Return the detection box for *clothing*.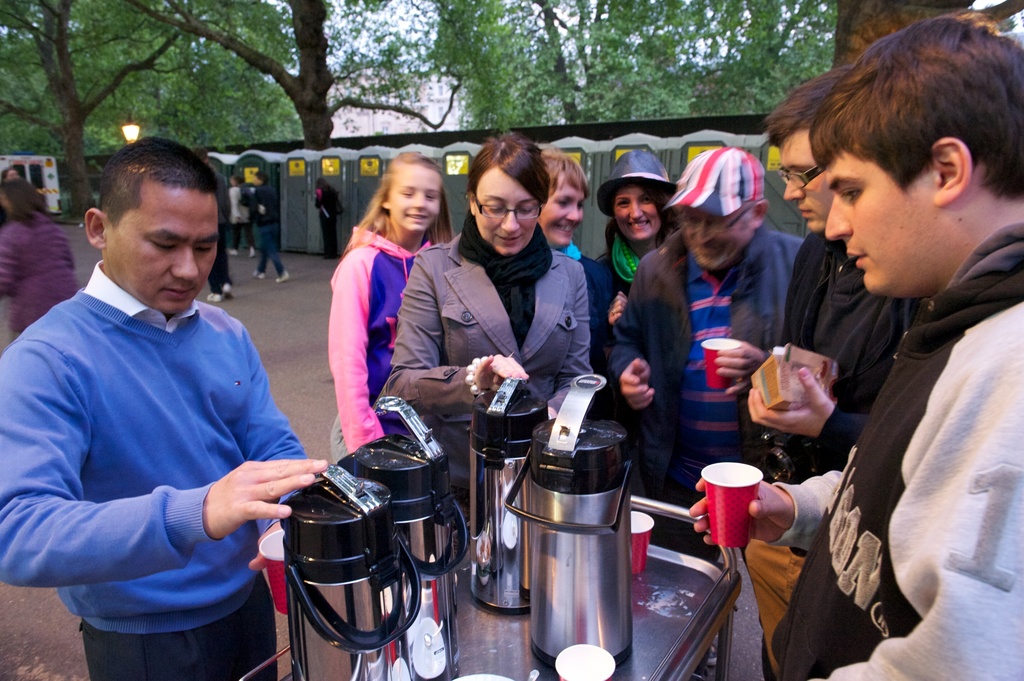
22 216 313 668.
